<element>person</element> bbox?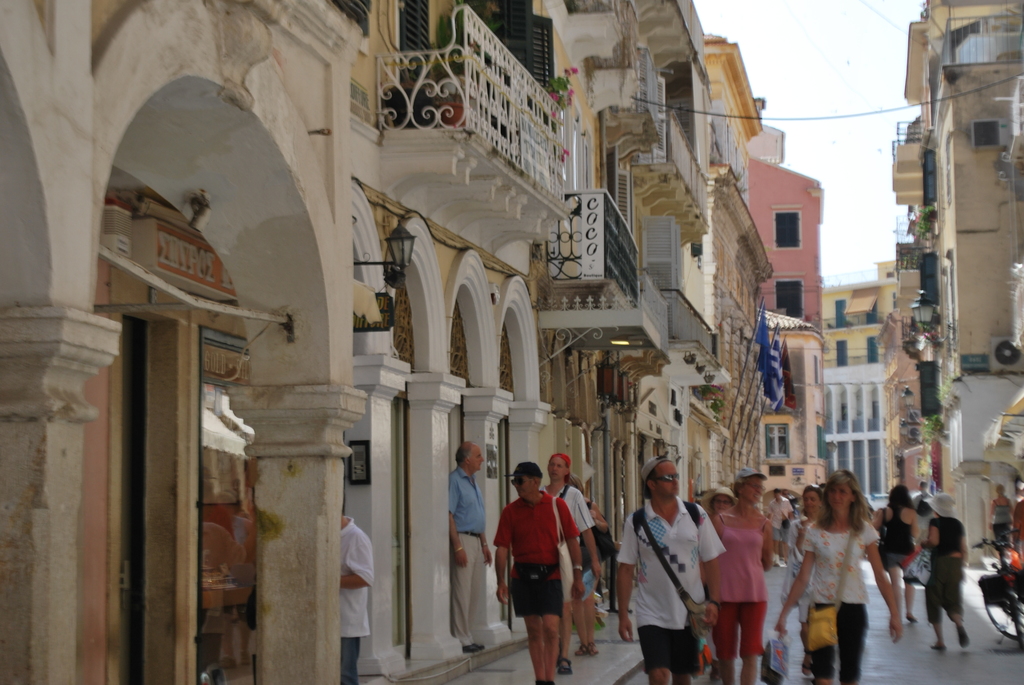
865, 484, 924, 634
